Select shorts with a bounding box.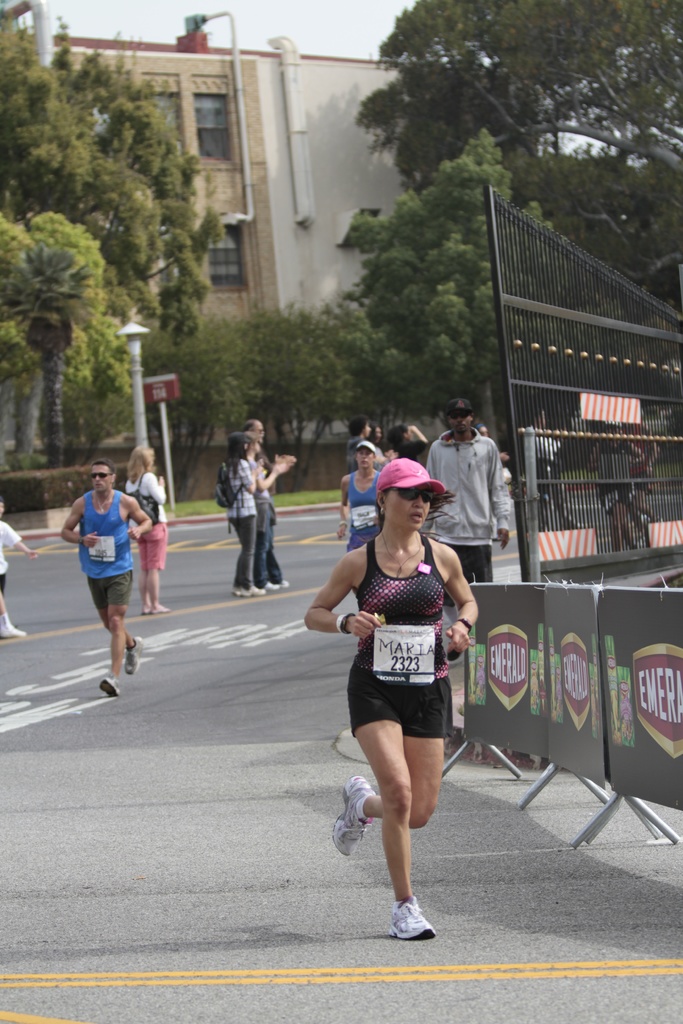
box=[335, 684, 455, 745].
